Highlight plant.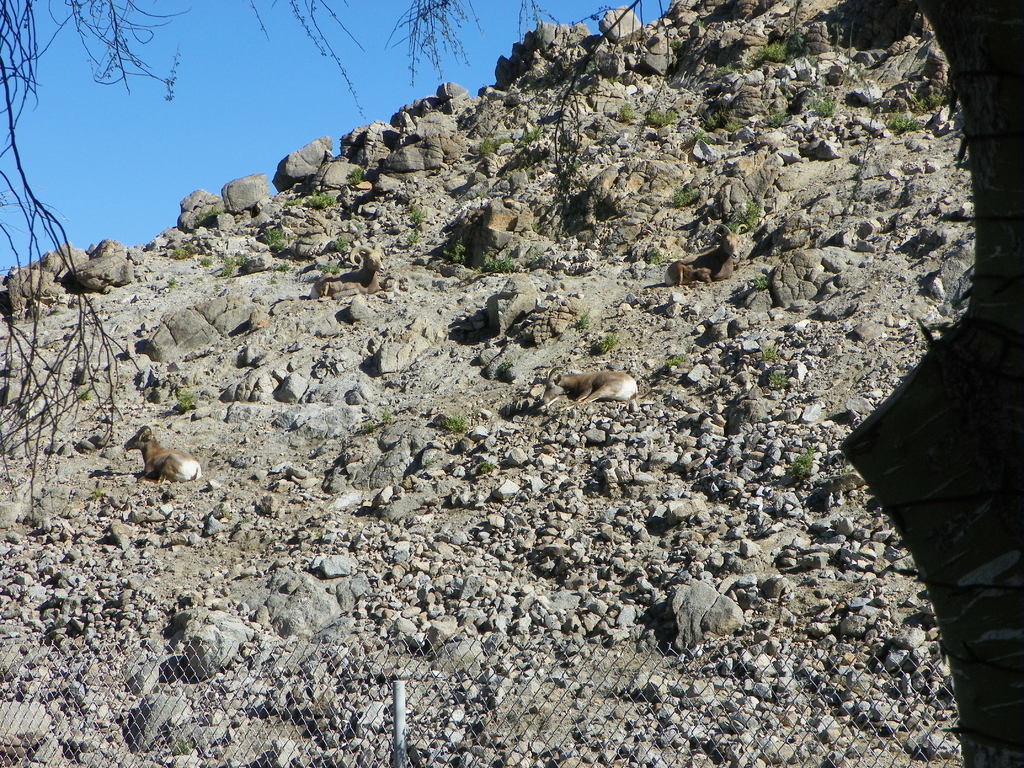
Highlighted region: [483,257,514,268].
